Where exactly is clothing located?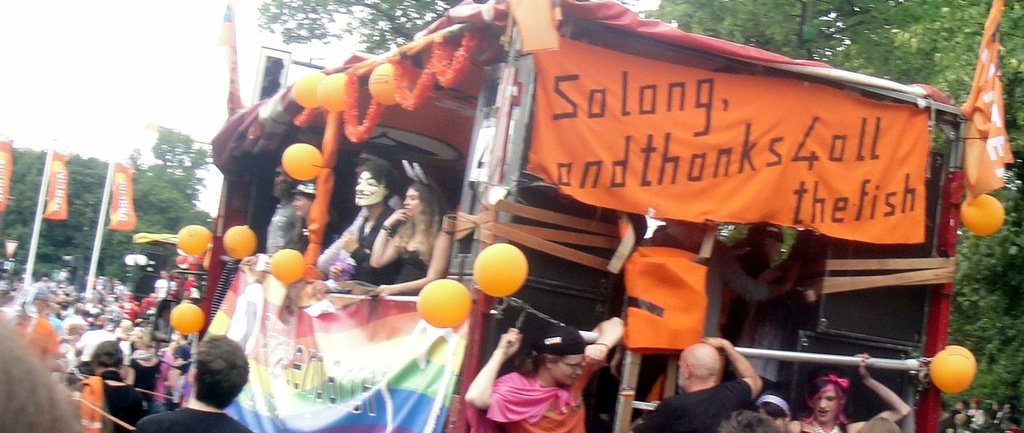
Its bounding box is region(624, 375, 754, 432).
